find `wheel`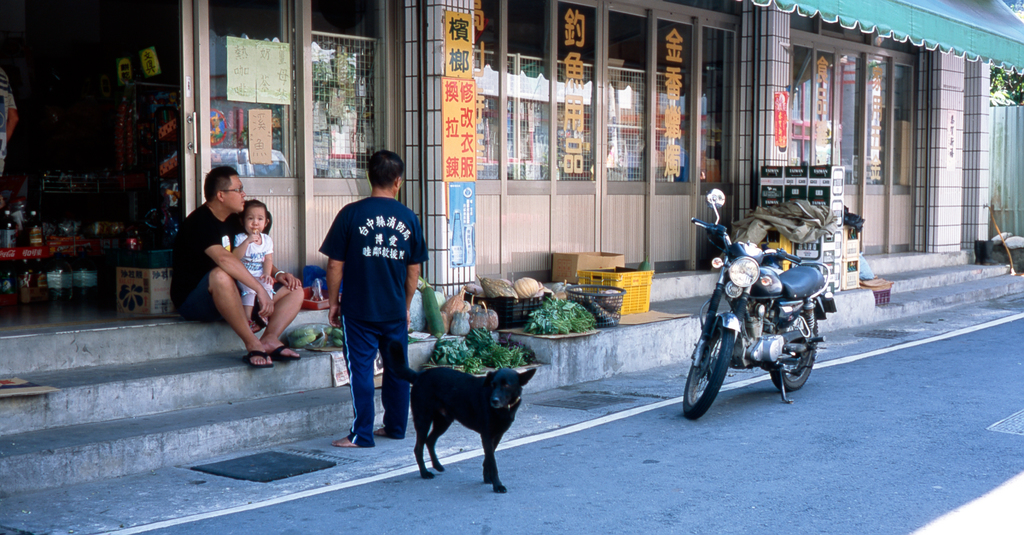
[676, 310, 727, 430]
